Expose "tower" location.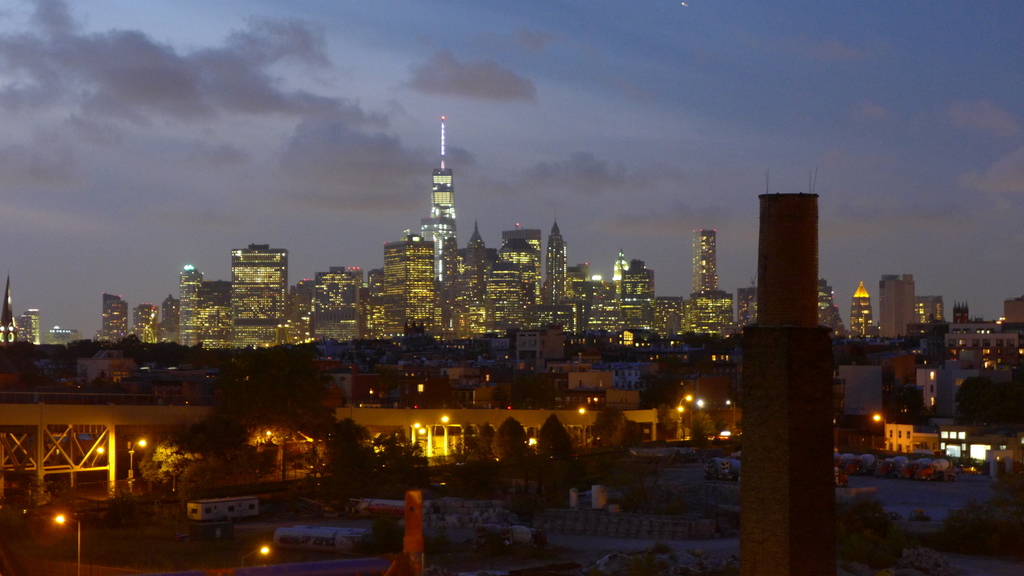
Exposed at (693, 230, 718, 291).
